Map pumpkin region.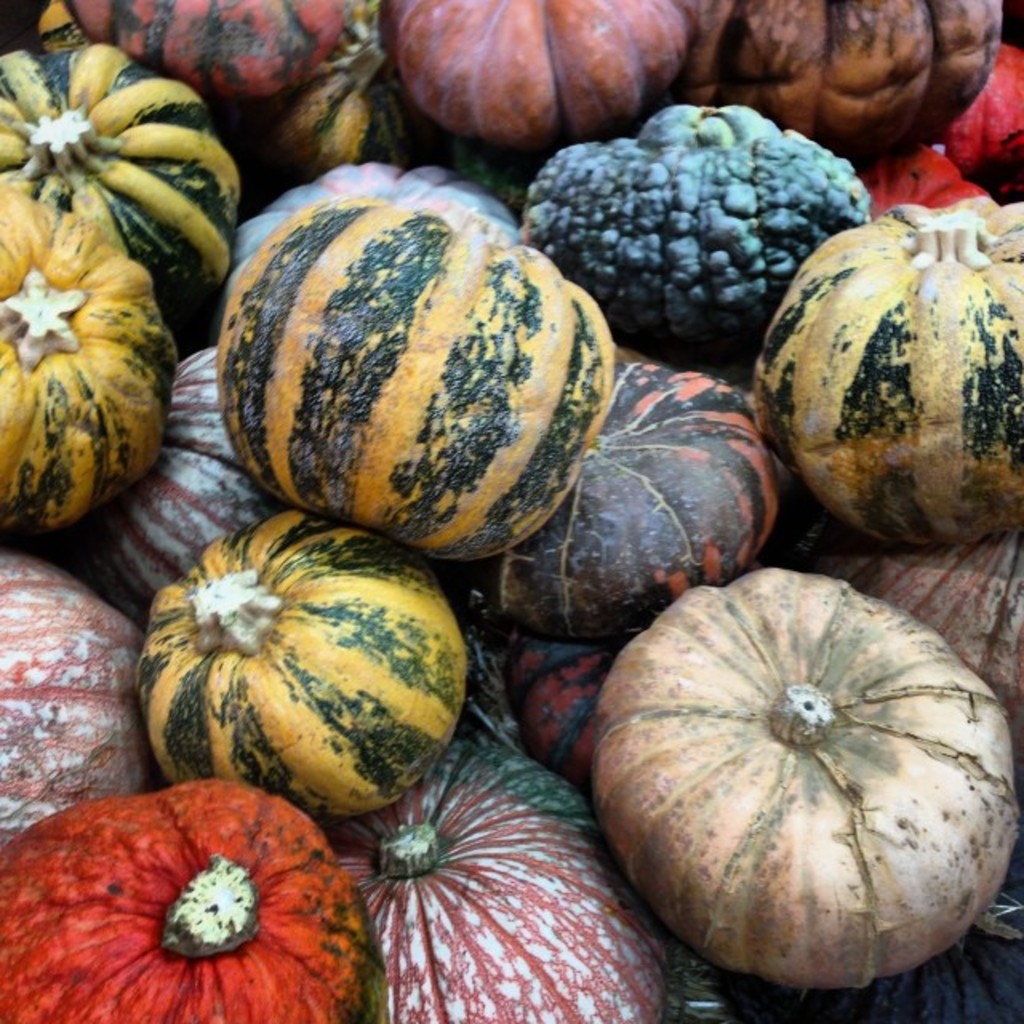
Mapped to 582, 570, 1022, 994.
